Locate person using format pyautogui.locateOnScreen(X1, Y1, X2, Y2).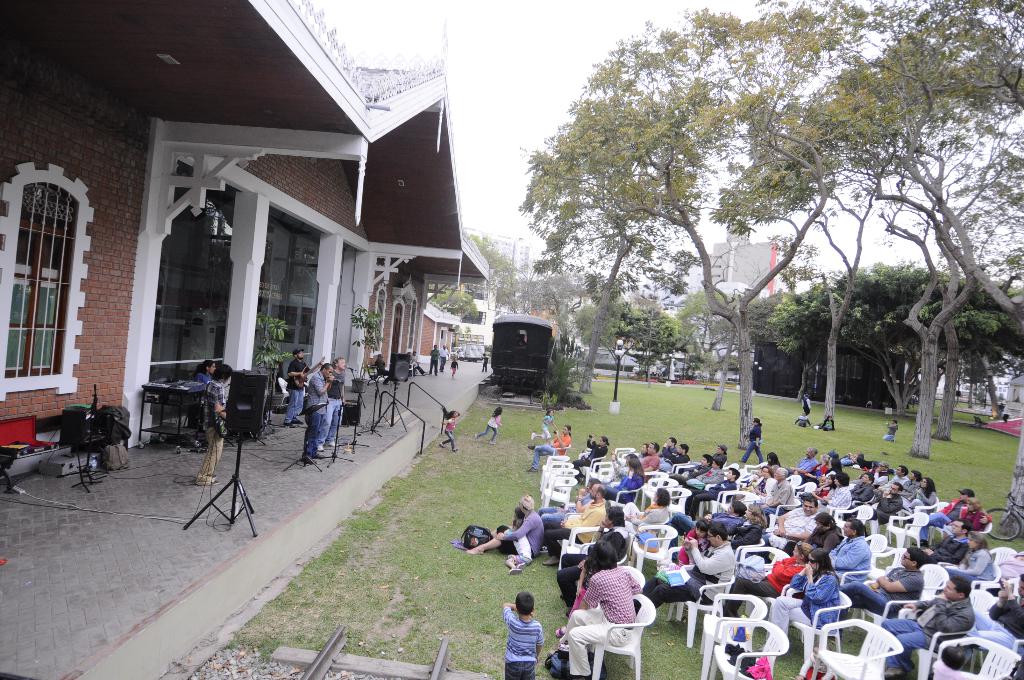
pyautogui.locateOnScreen(667, 517, 714, 565).
